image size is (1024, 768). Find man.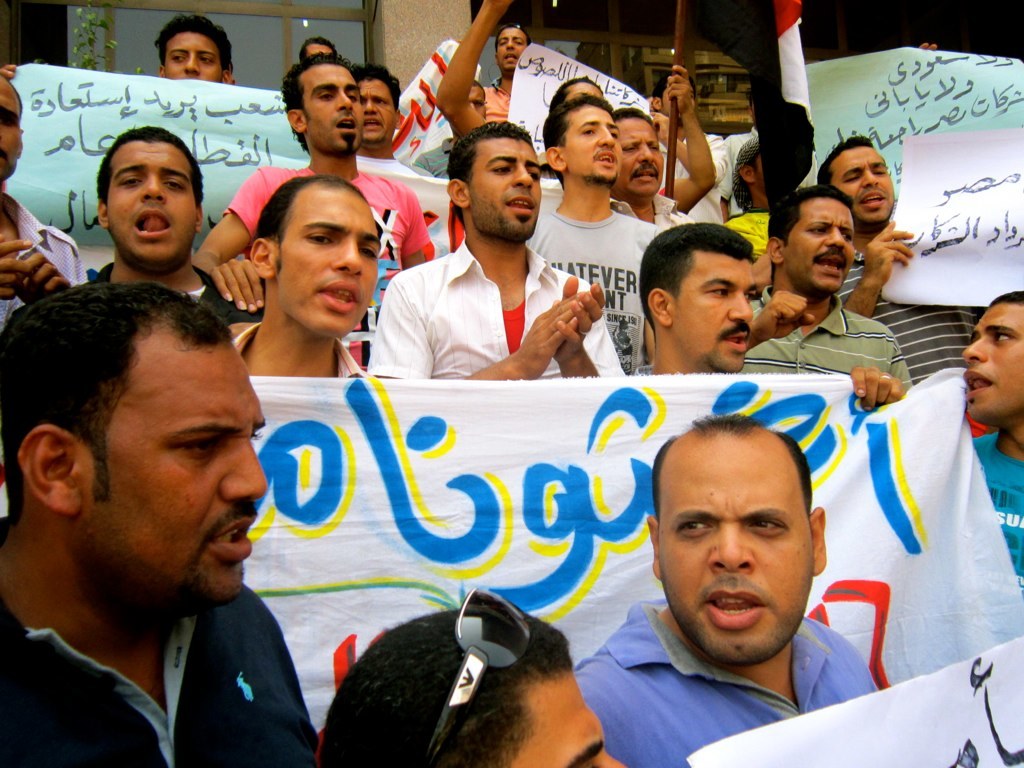
{"x1": 569, "y1": 413, "x2": 882, "y2": 767}.
